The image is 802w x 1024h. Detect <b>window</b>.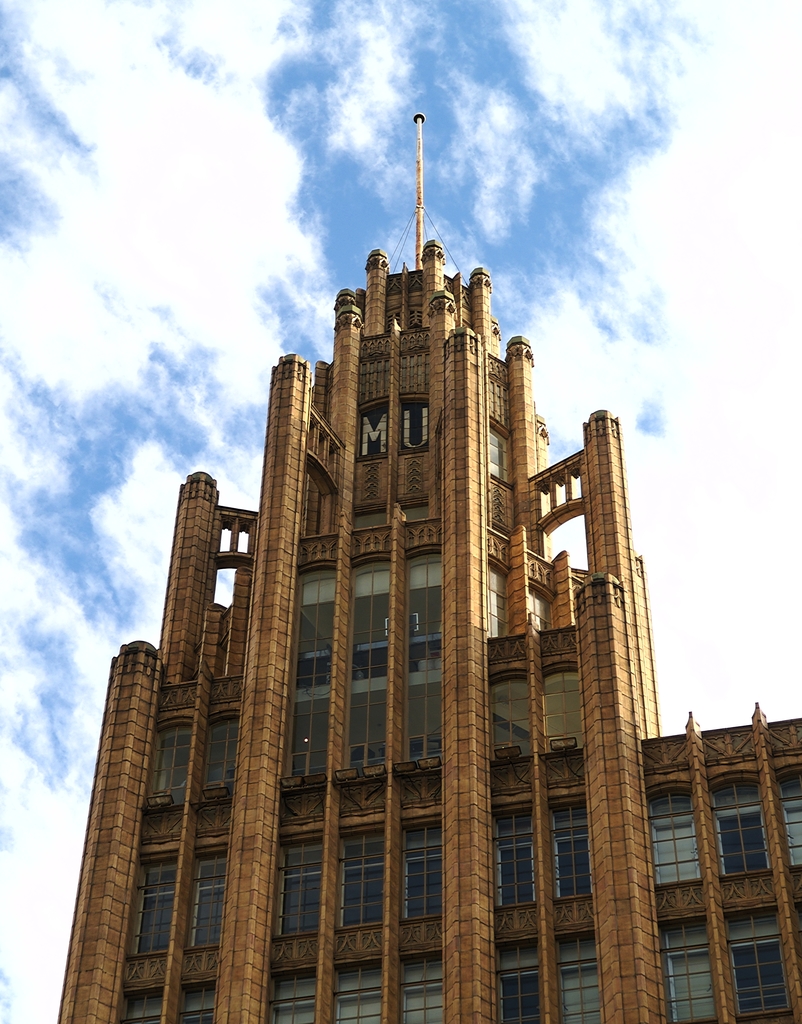
Detection: 400,814,439,923.
